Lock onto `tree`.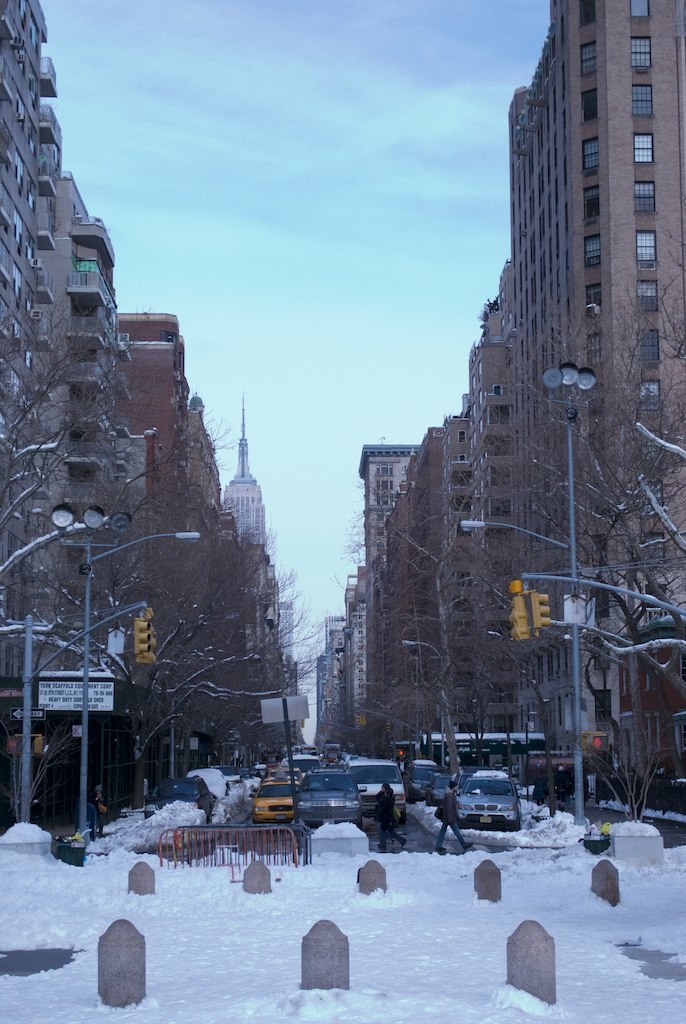
Locked: pyautogui.locateOnScreen(50, 330, 312, 782).
